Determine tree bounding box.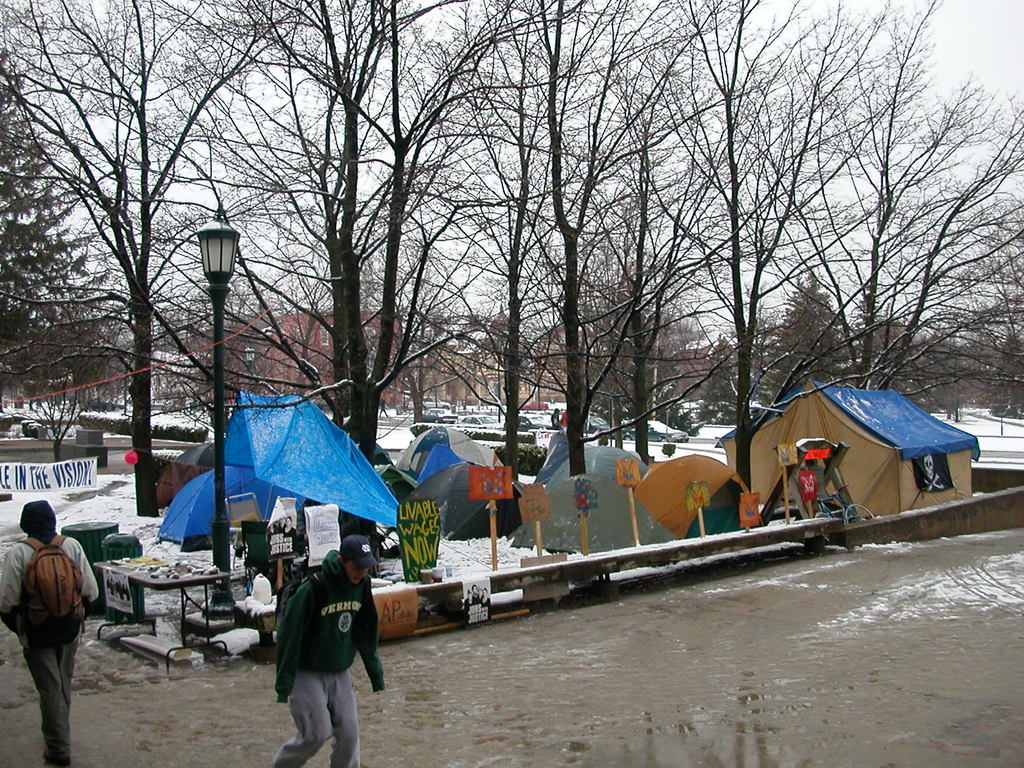
Determined: {"left": 161, "top": 0, "right": 472, "bottom": 463}.
